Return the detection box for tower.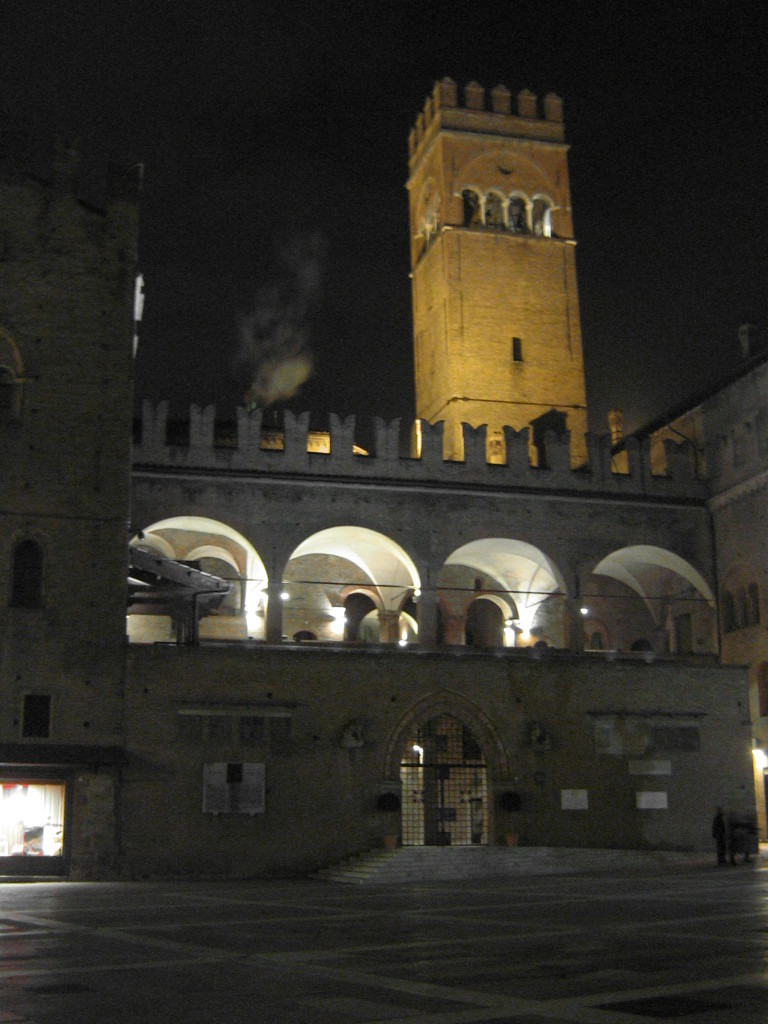
[415, 74, 589, 459].
